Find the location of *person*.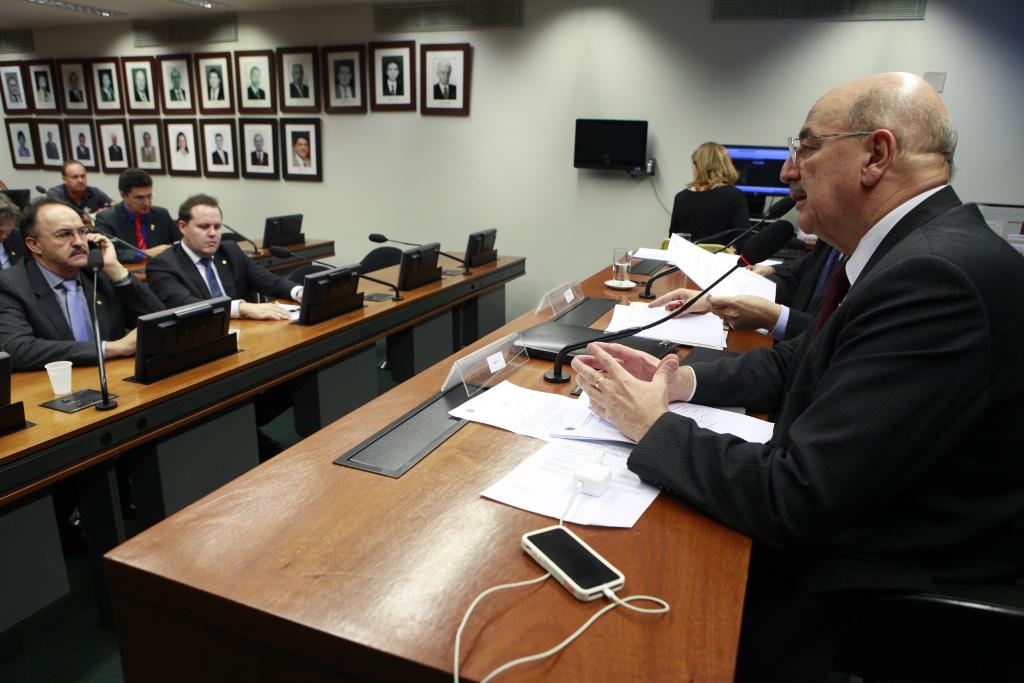
Location: 209, 68, 223, 99.
